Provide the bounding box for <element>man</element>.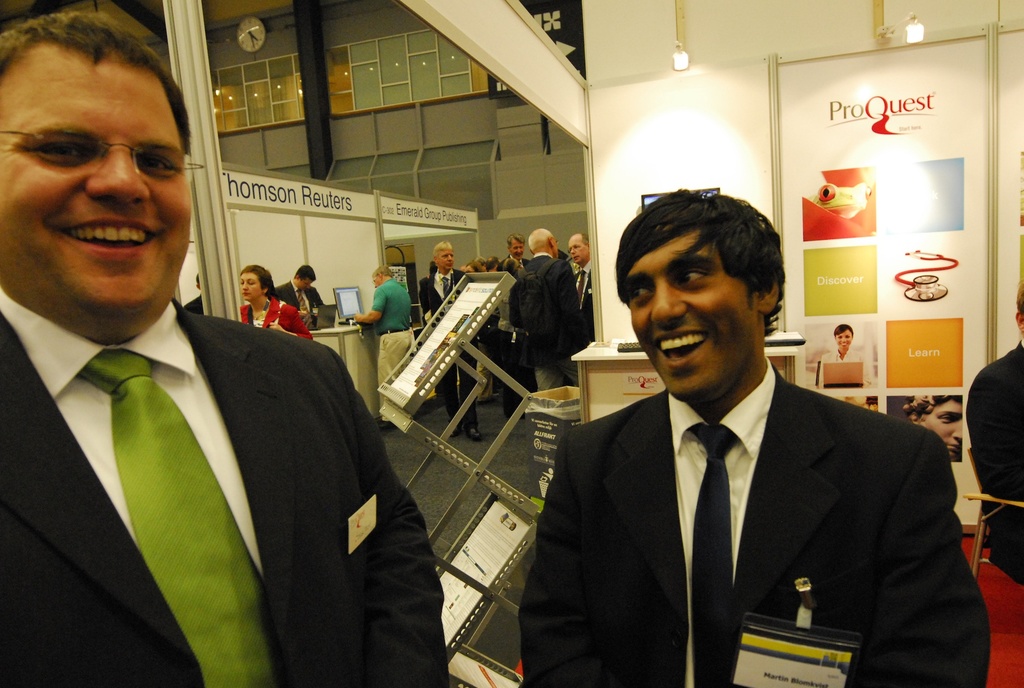
[908, 395, 966, 457].
